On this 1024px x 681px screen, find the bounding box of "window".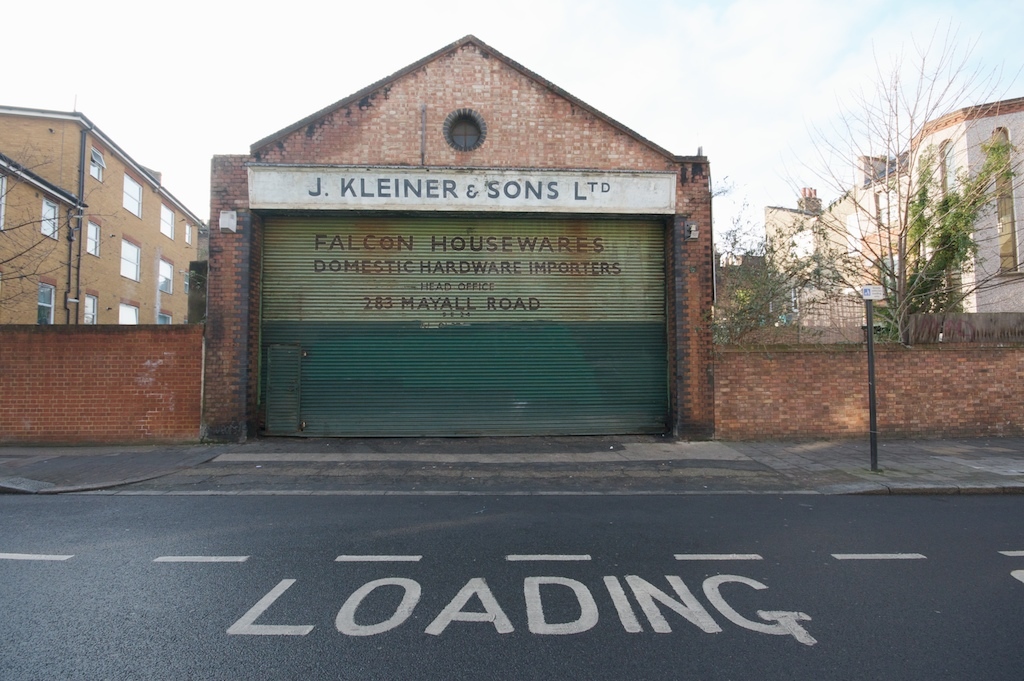
Bounding box: 92 153 101 178.
